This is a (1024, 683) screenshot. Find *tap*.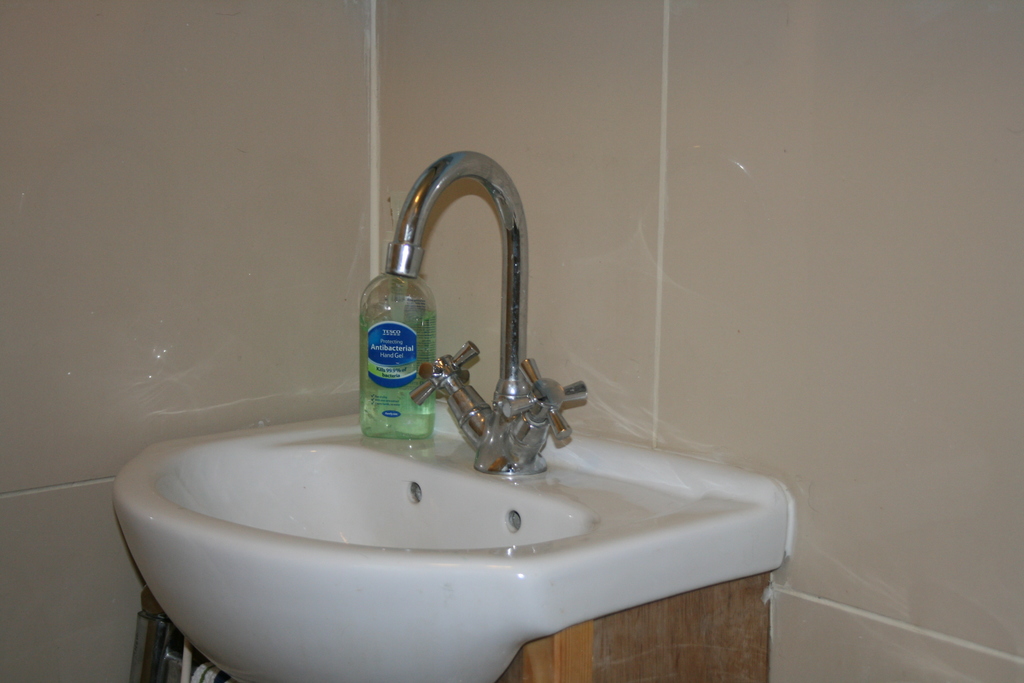
Bounding box: [left=383, top=148, right=589, bottom=482].
